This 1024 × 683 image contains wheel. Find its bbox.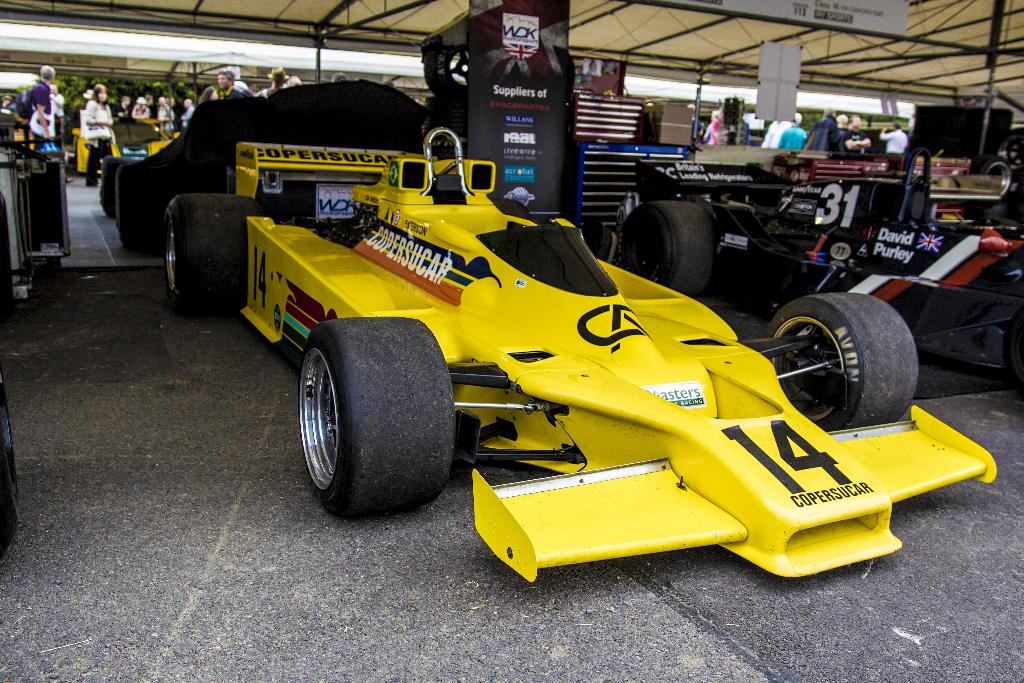
select_region(285, 320, 456, 514).
